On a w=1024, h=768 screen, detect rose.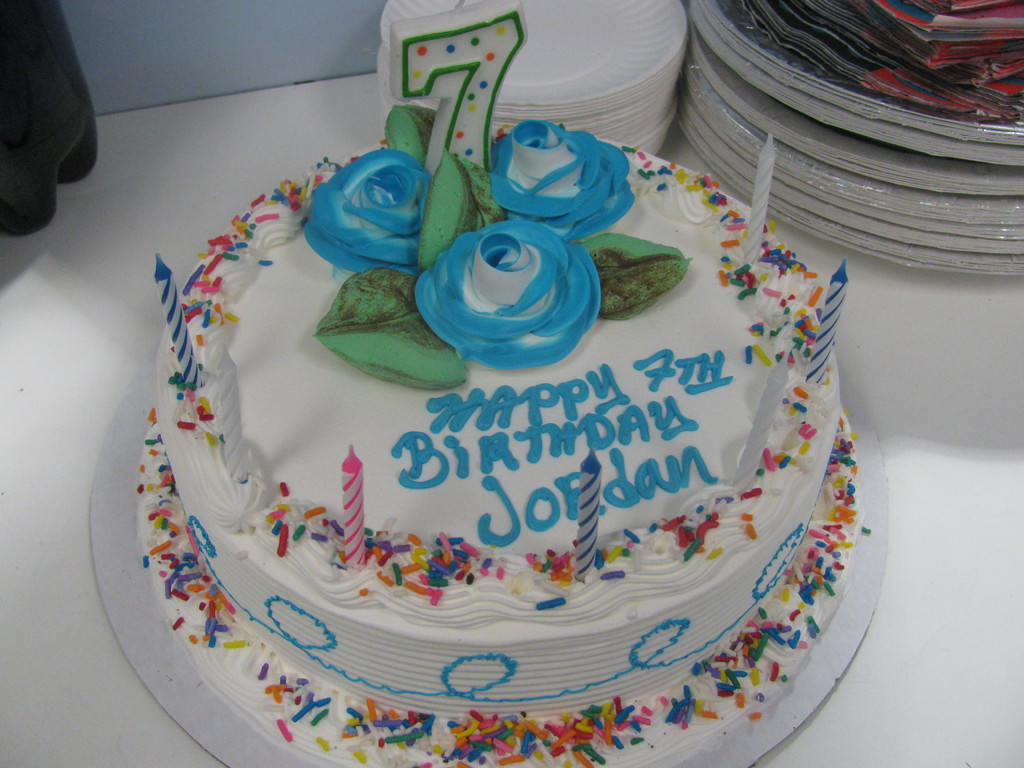
303,151,434,277.
